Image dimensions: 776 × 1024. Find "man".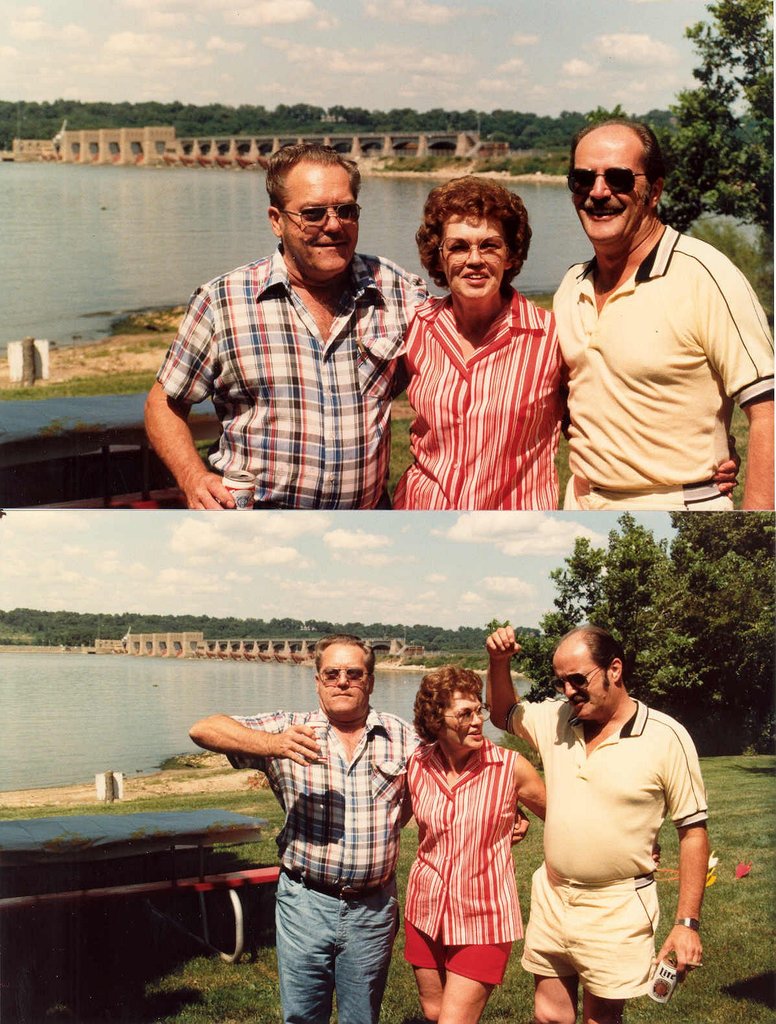
189,634,531,1023.
